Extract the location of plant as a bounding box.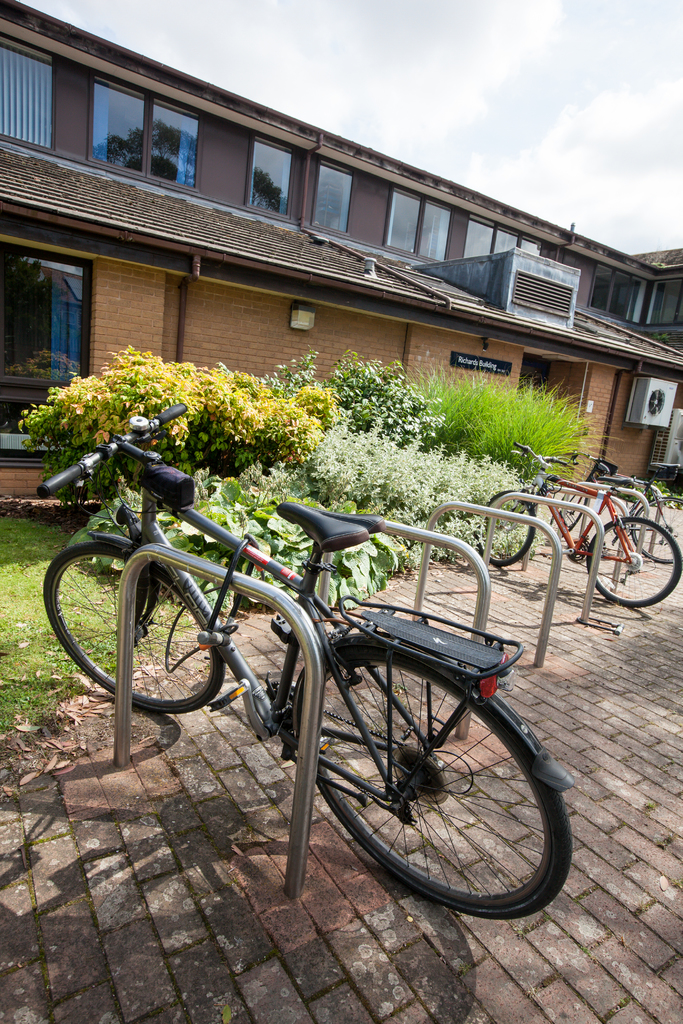
BBox(252, 344, 451, 449).
